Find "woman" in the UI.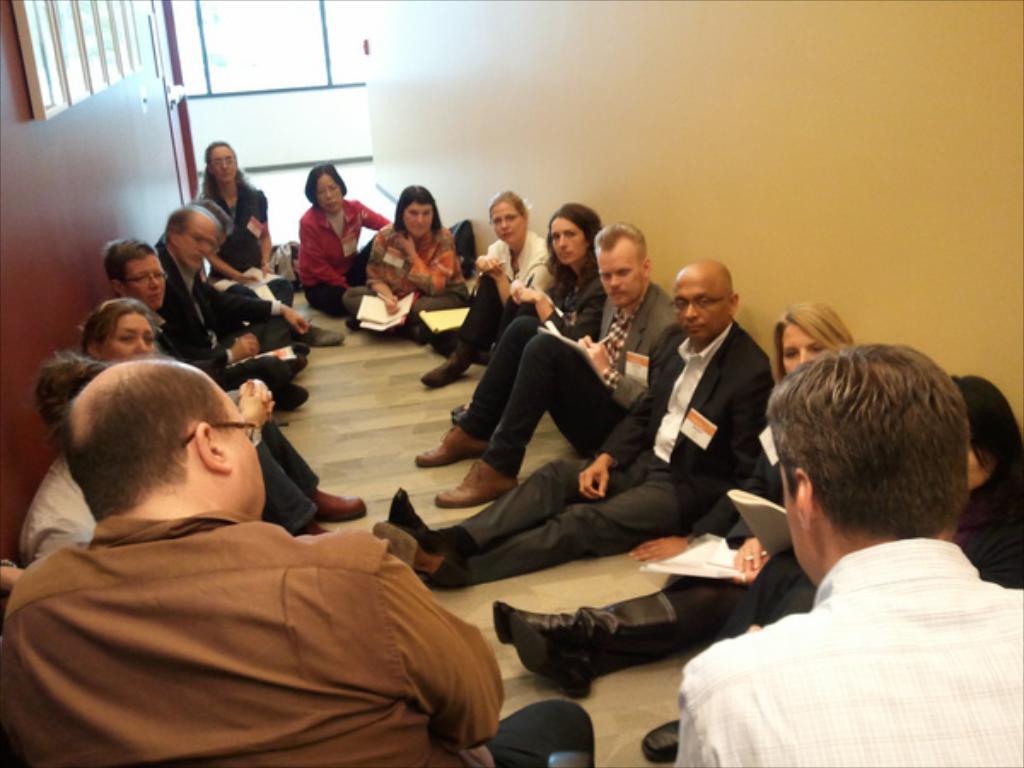
UI element at box=[75, 300, 364, 539].
